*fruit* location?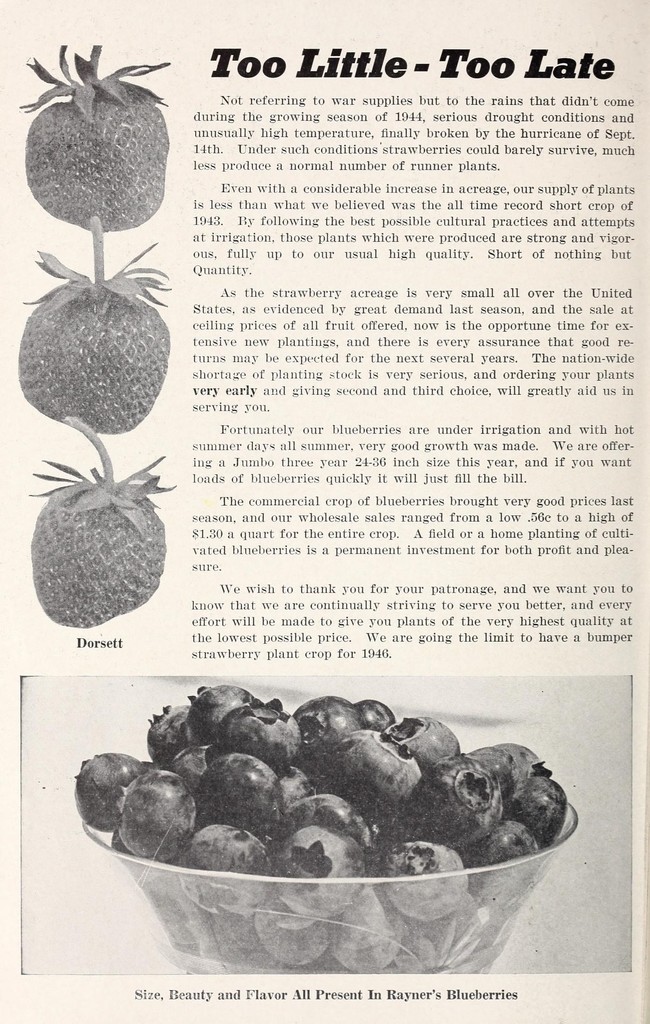
Rect(20, 246, 170, 438)
